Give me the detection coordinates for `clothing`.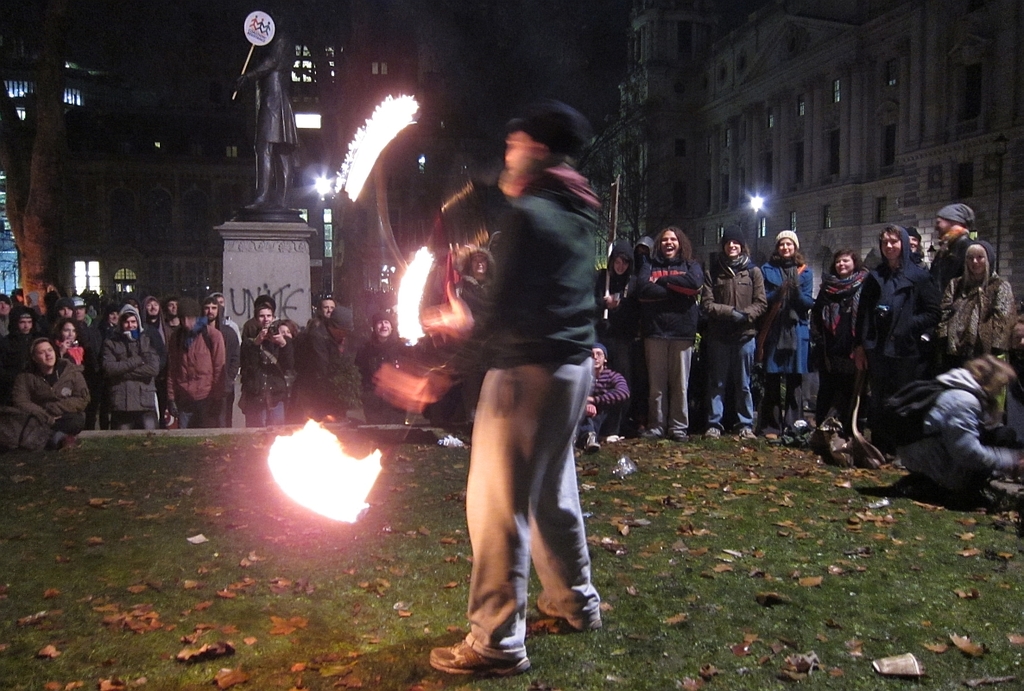
694 257 775 440.
